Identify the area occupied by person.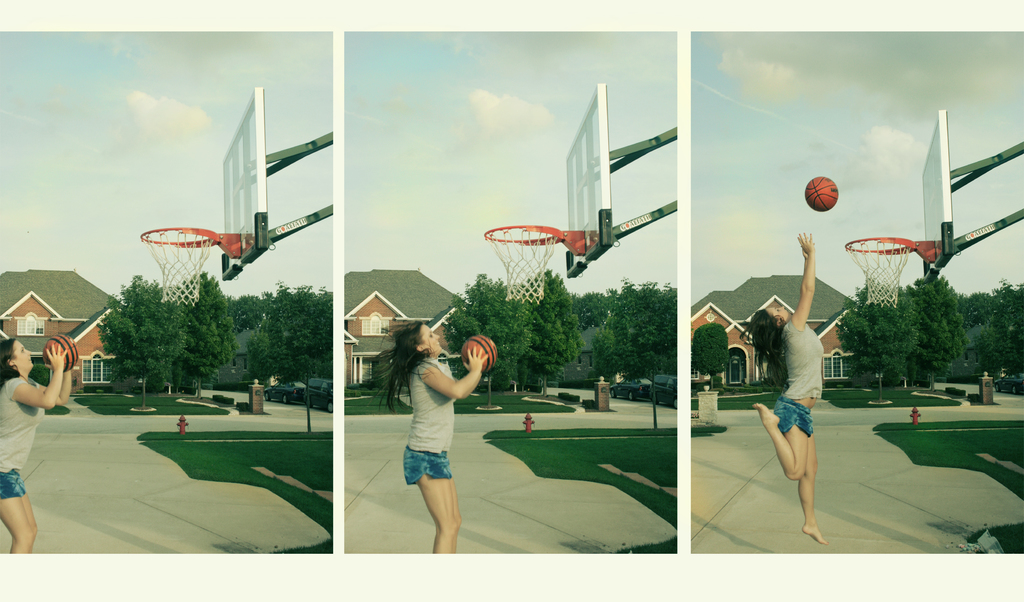
Area: <box>0,338,72,557</box>.
